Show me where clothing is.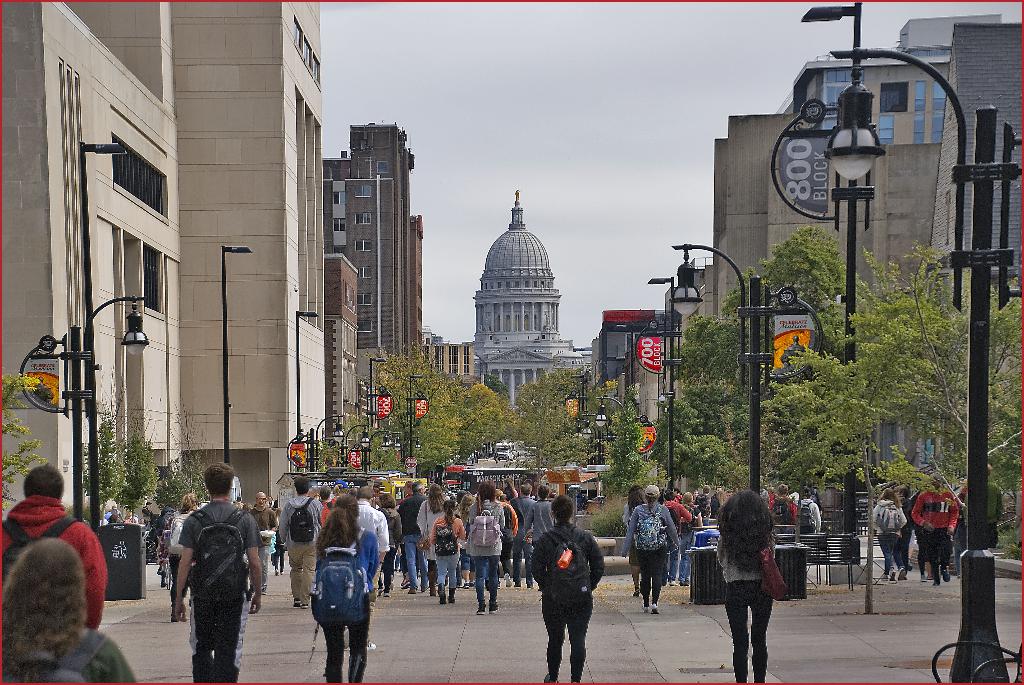
clothing is at bbox(430, 510, 465, 588).
